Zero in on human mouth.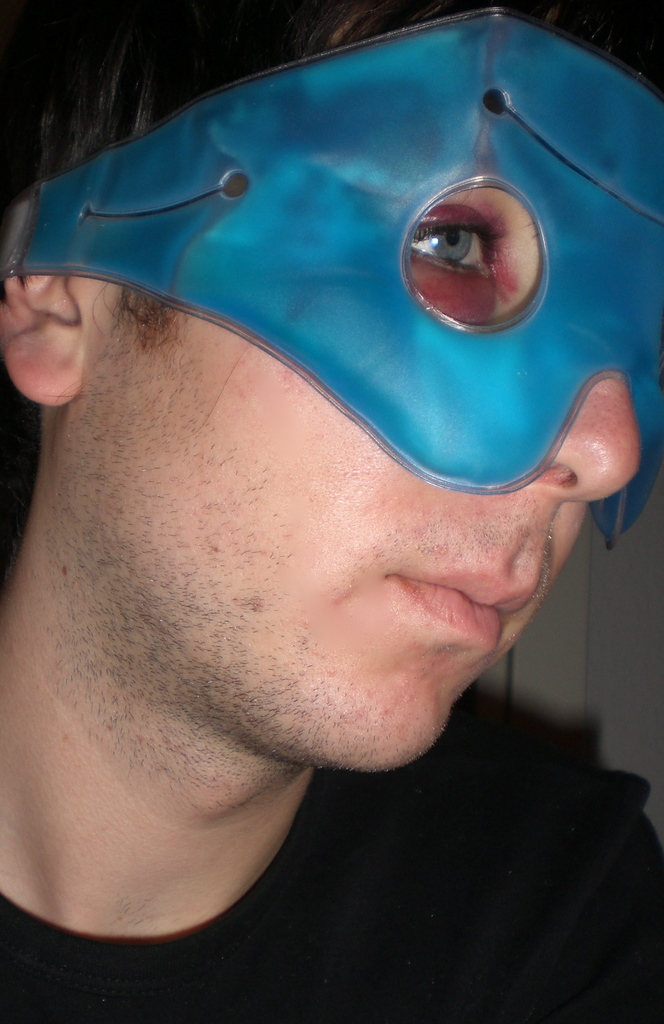
Zeroed in: box=[376, 574, 514, 639].
